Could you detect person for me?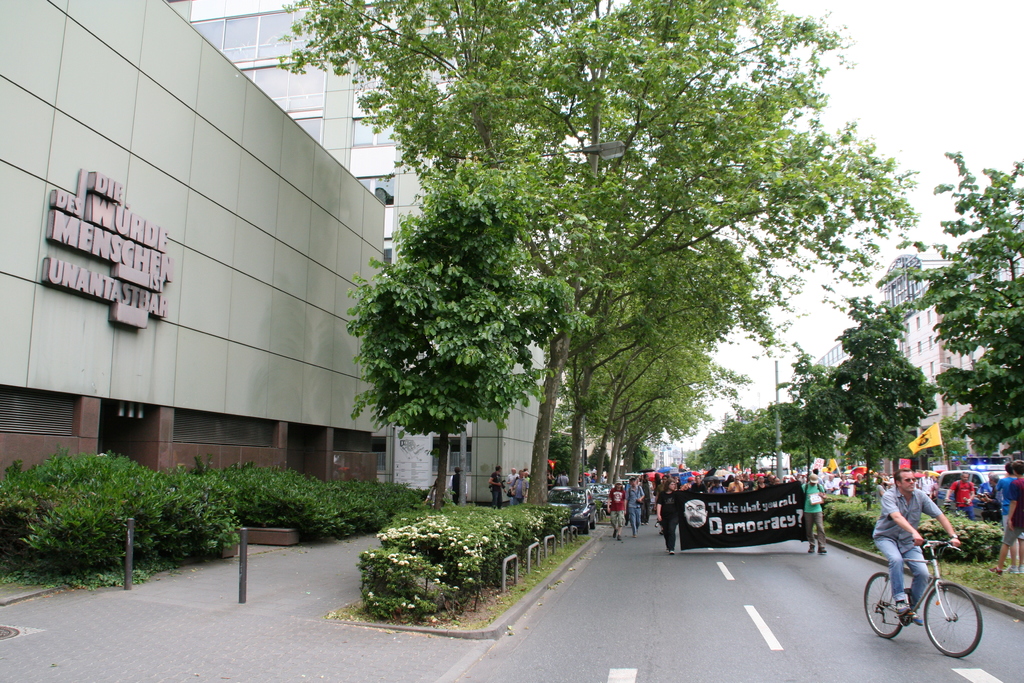
Detection result: crop(995, 462, 1023, 575).
